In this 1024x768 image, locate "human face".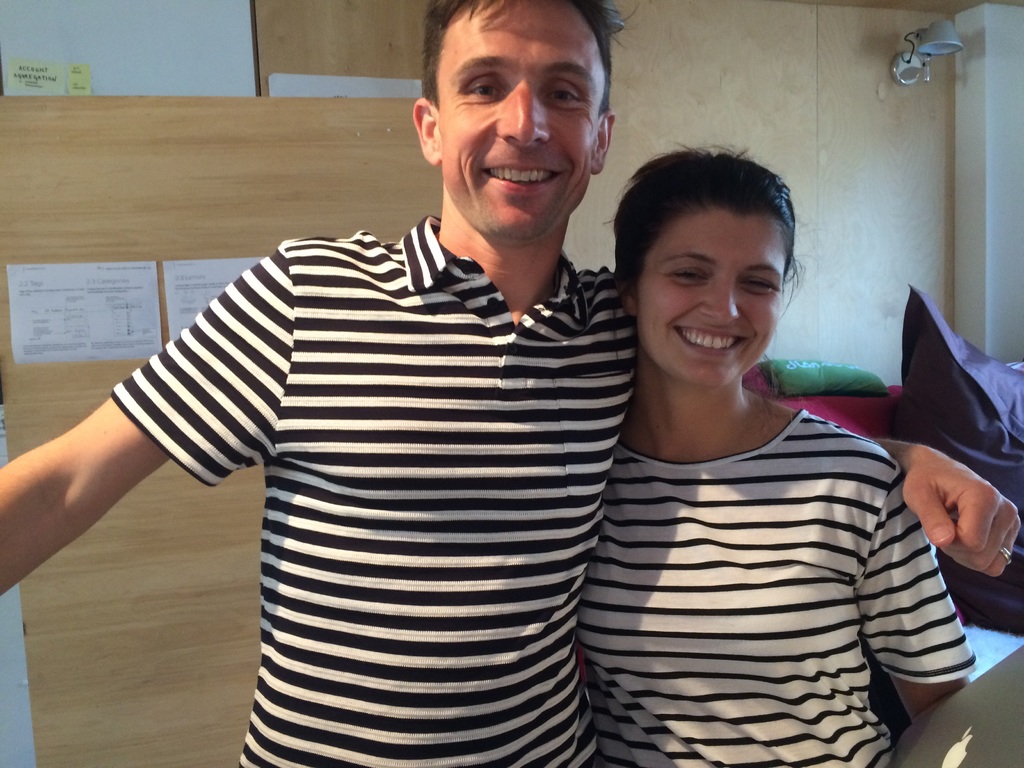
Bounding box: {"left": 436, "top": 0, "right": 599, "bottom": 239}.
